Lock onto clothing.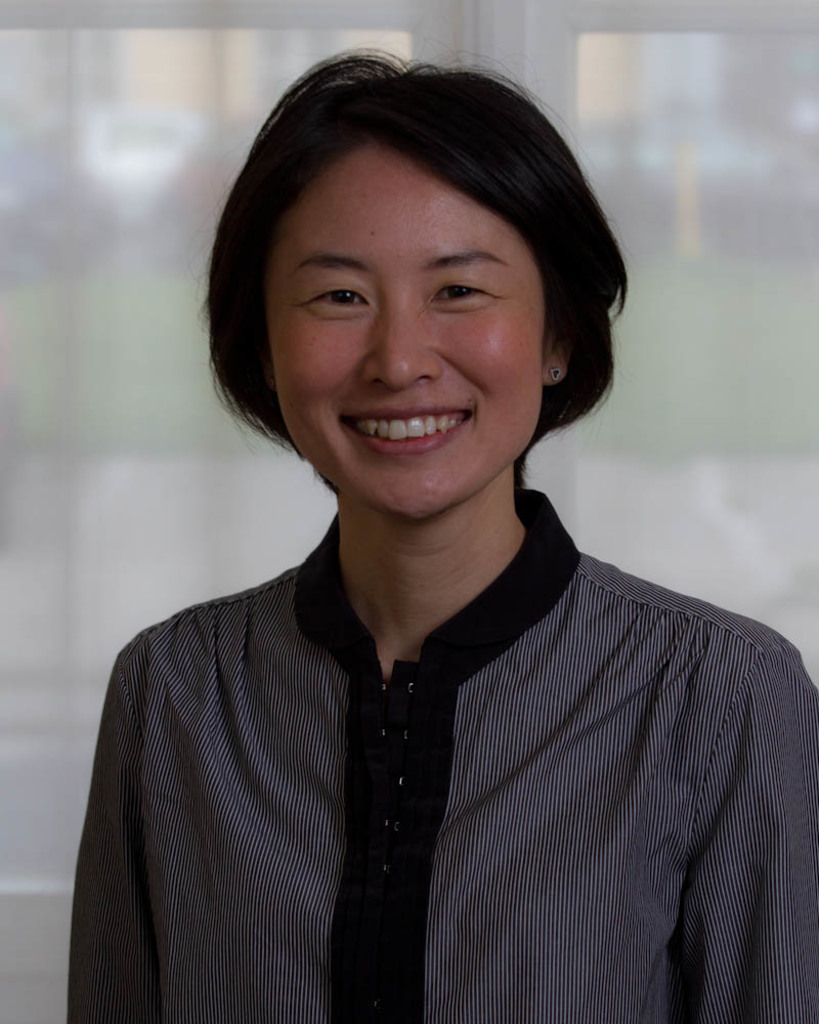
Locked: <bbox>92, 547, 758, 1017</bbox>.
